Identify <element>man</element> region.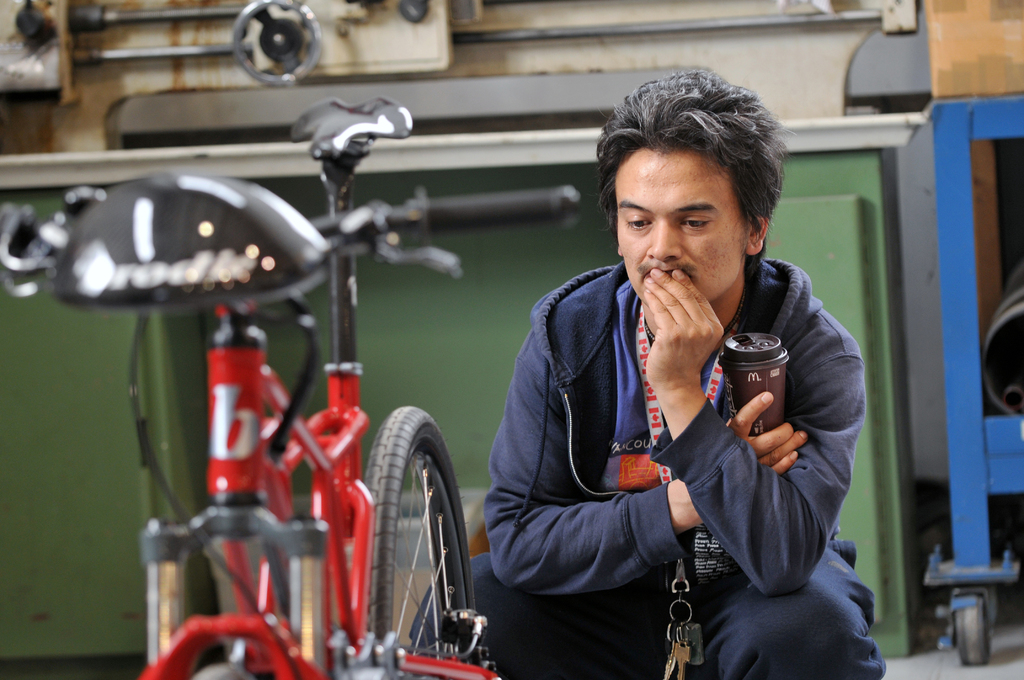
Region: [460,89,880,657].
